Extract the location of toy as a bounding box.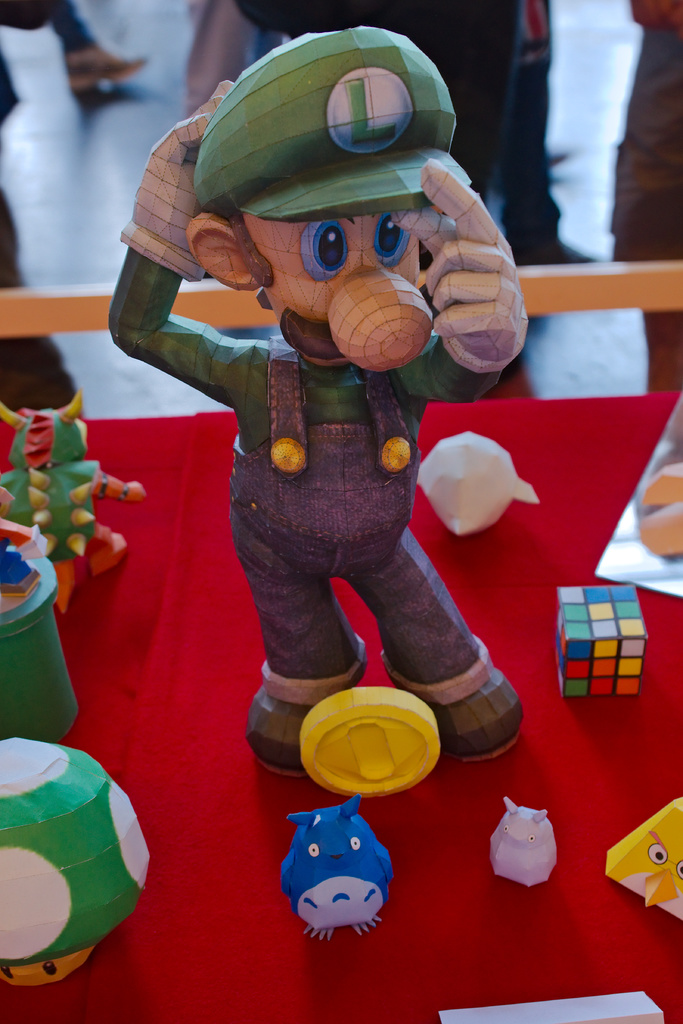
BBox(490, 796, 558, 890).
